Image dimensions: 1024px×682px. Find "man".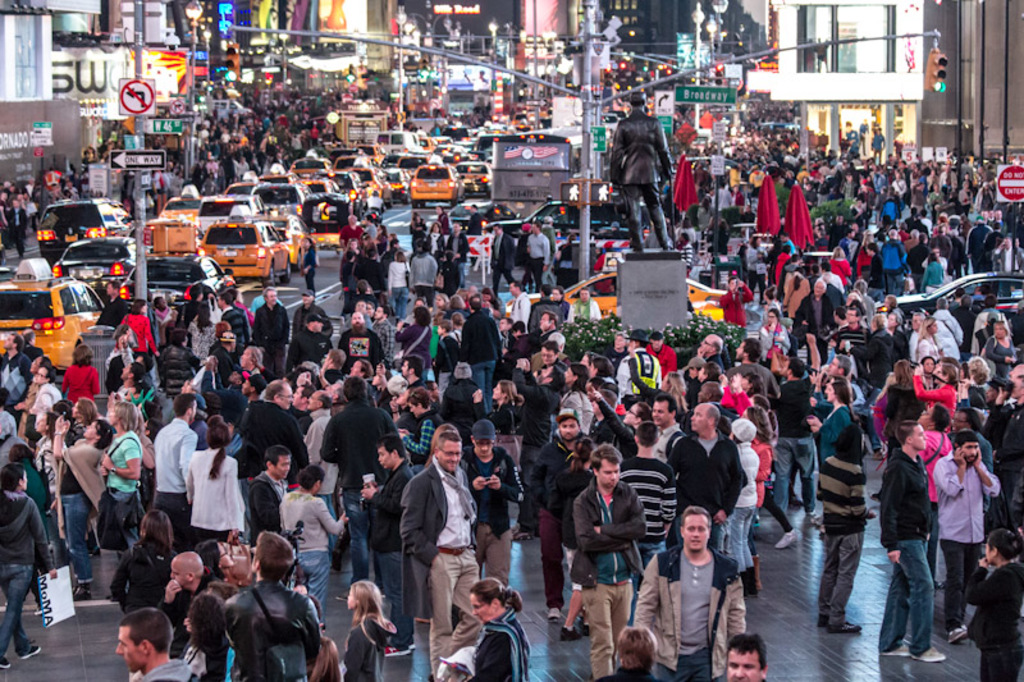
locate(490, 223, 516, 301).
